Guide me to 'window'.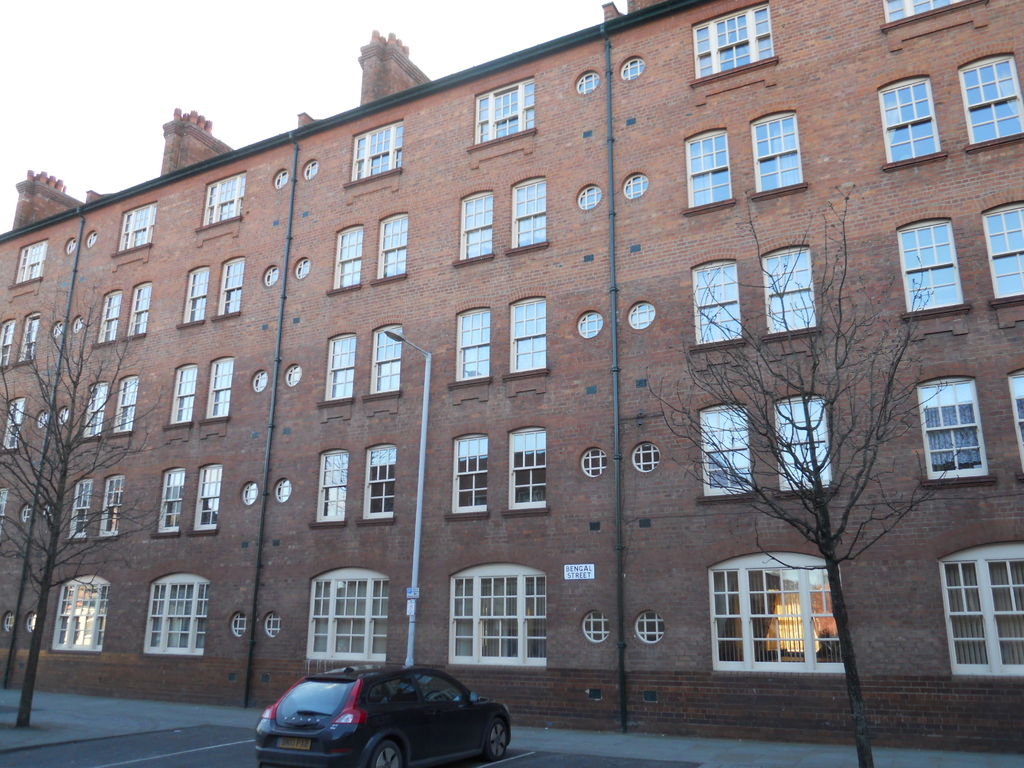
Guidance: [left=95, top=287, right=129, bottom=346].
